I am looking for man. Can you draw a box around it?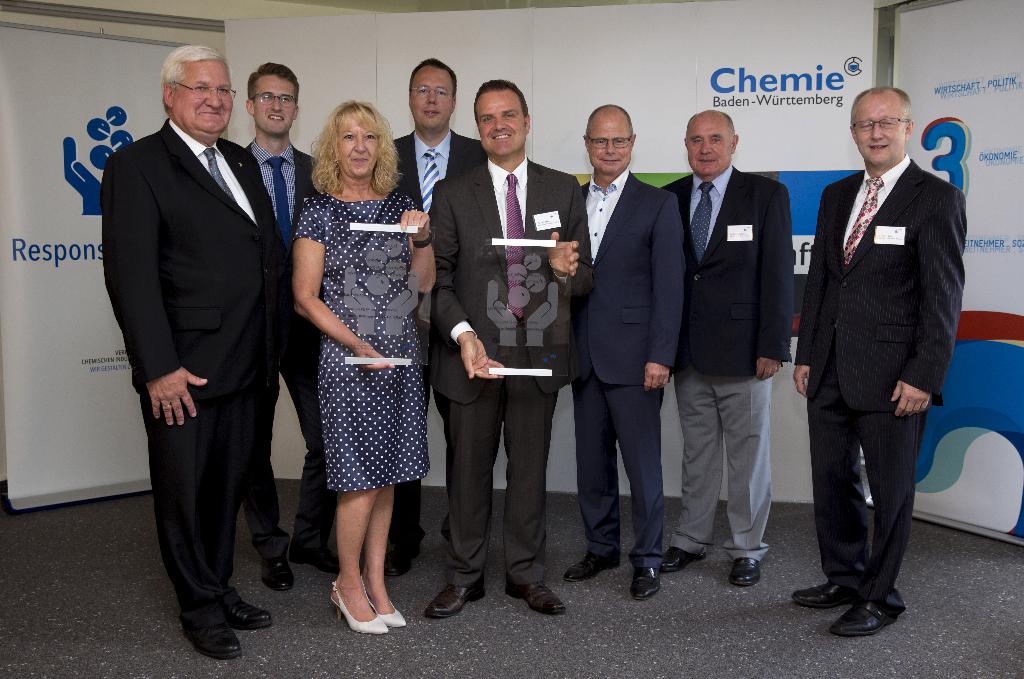
Sure, the bounding box is region(579, 103, 687, 602).
